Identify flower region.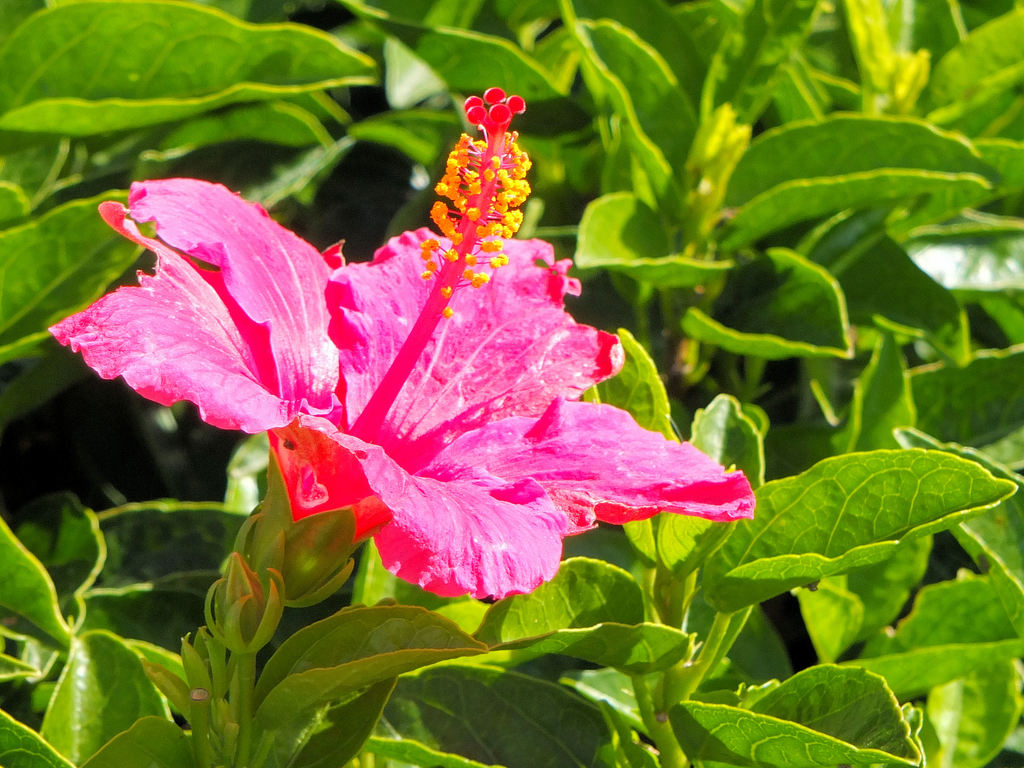
Region: Rect(242, 230, 728, 593).
